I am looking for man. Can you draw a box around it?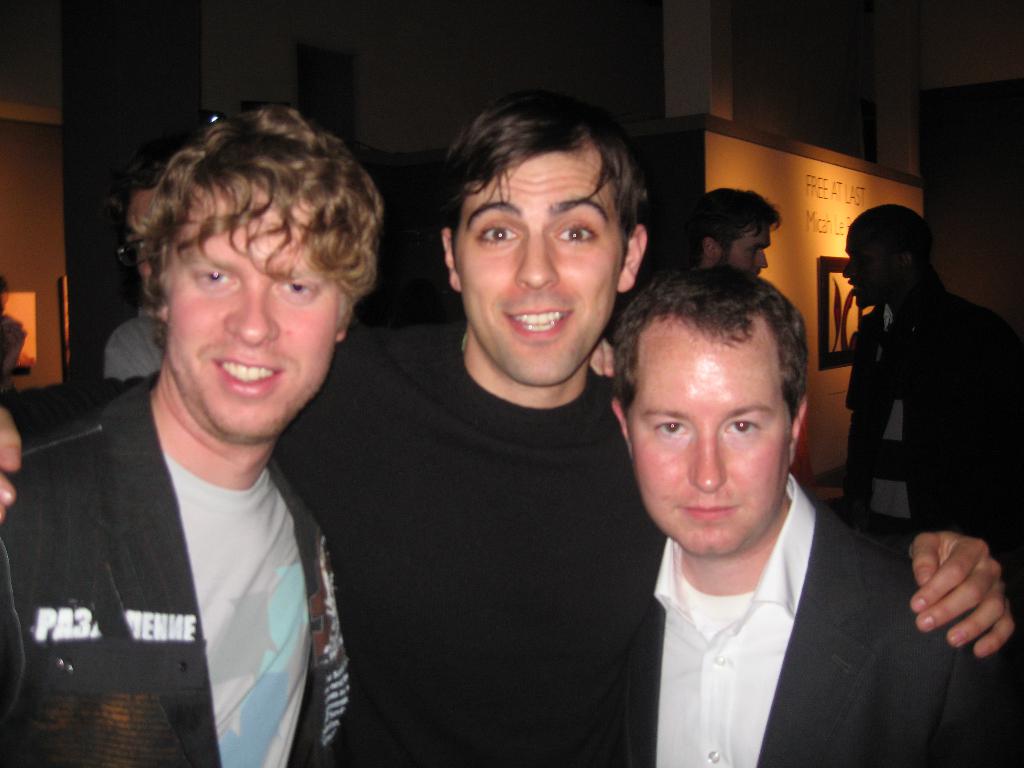
Sure, the bounding box is l=842, t=204, r=1023, b=599.
